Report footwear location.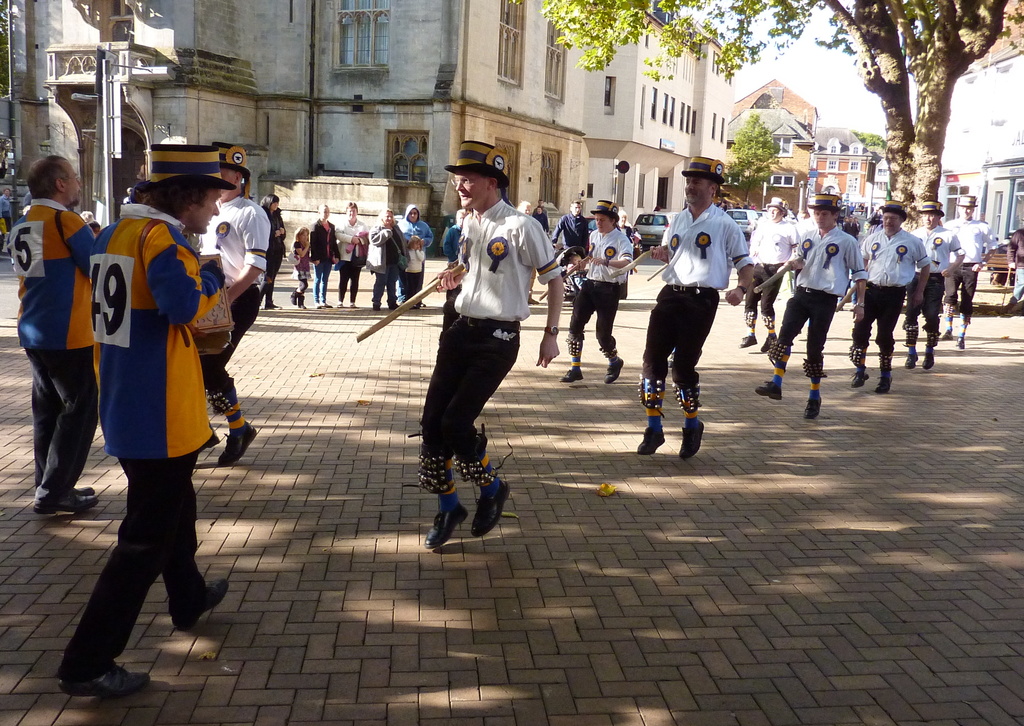
Report: (920, 351, 938, 373).
